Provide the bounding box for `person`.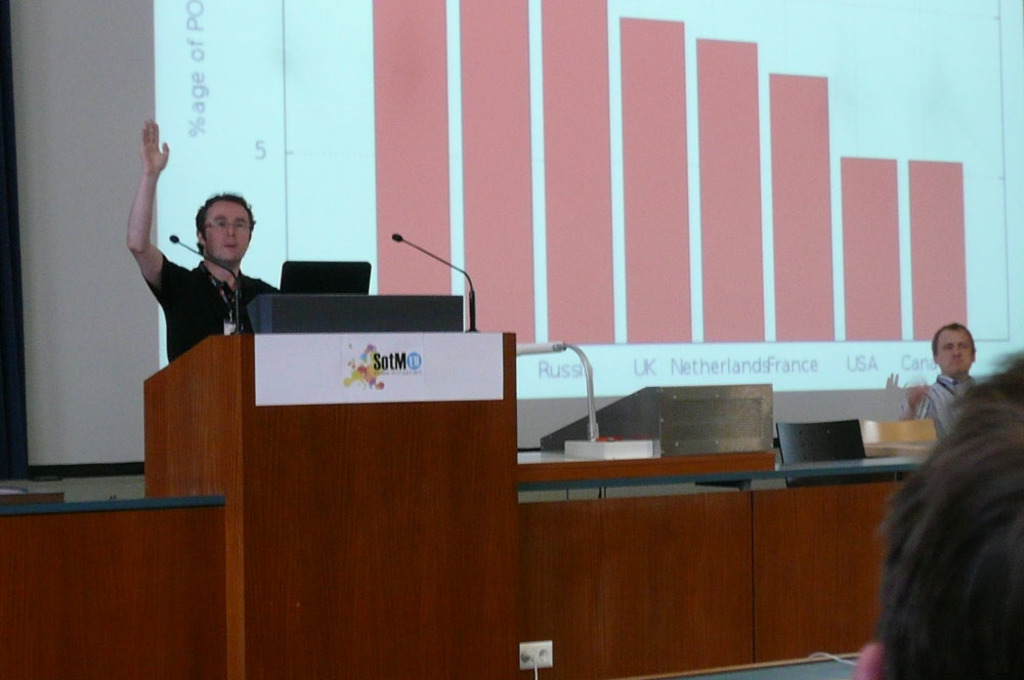
(left=844, top=344, right=1023, bottom=679).
